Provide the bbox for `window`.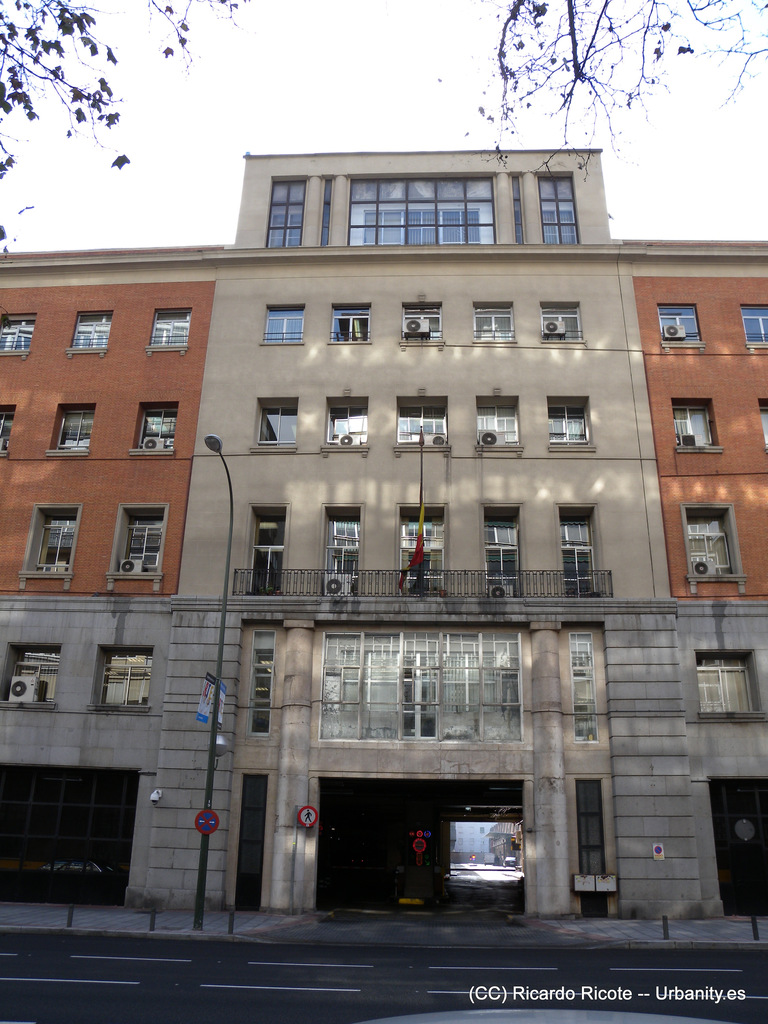
{"x1": 652, "y1": 303, "x2": 703, "y2": 351}.
